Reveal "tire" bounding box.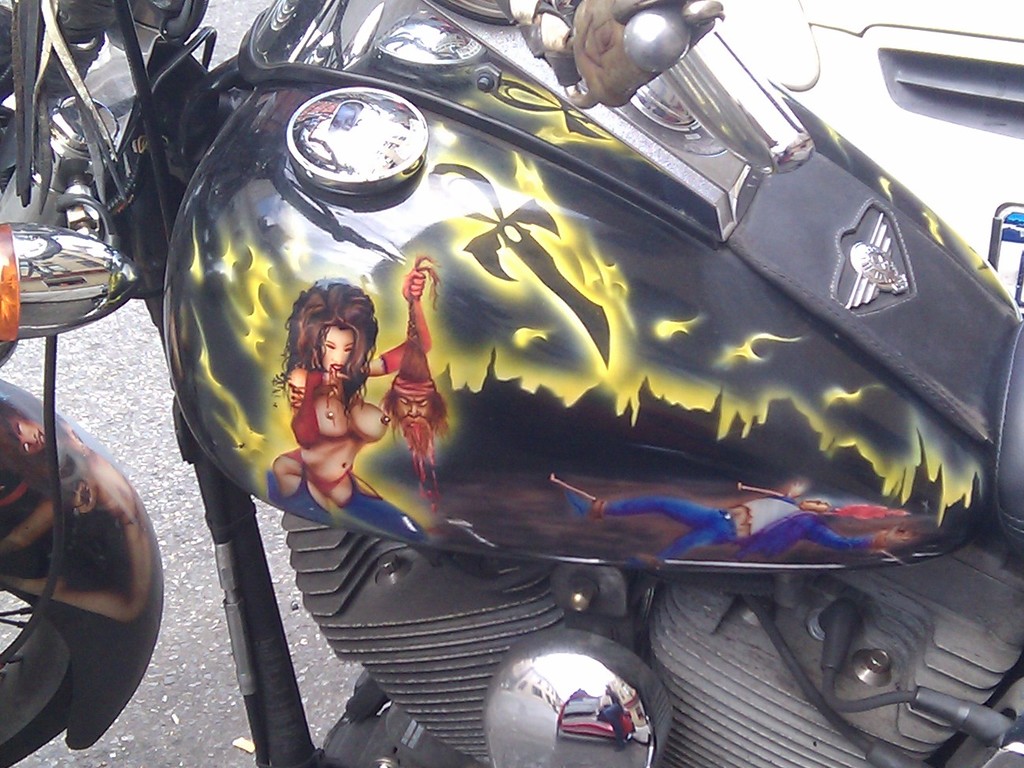
Revealed: BBox(0, 576, 70, 765).
